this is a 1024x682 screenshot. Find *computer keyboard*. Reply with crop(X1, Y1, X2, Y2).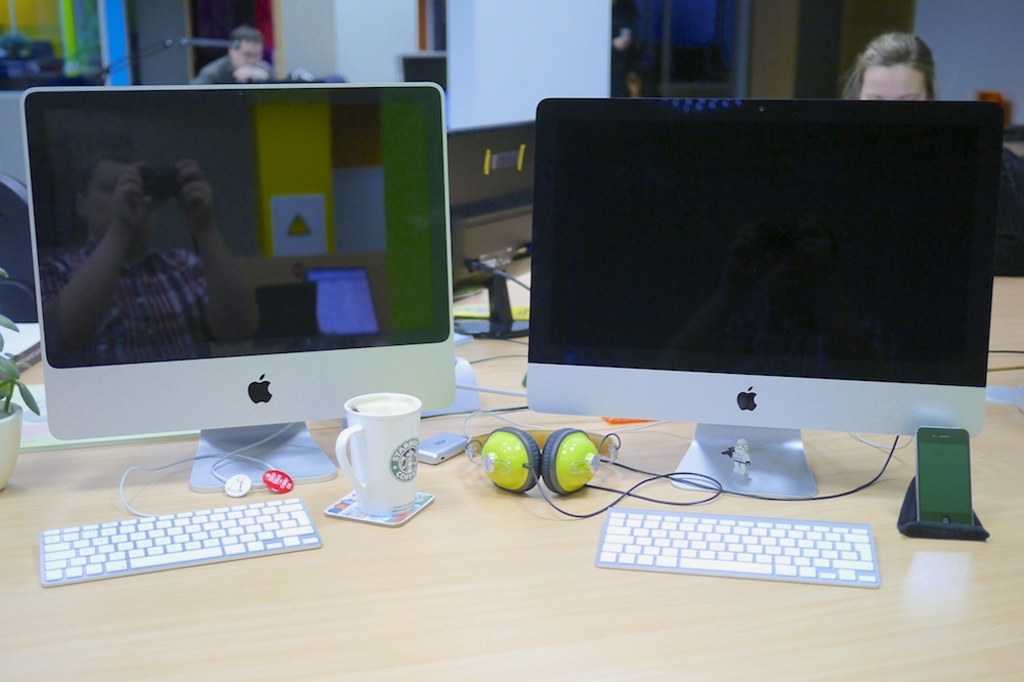
crop(593, 504, 878, 586).
